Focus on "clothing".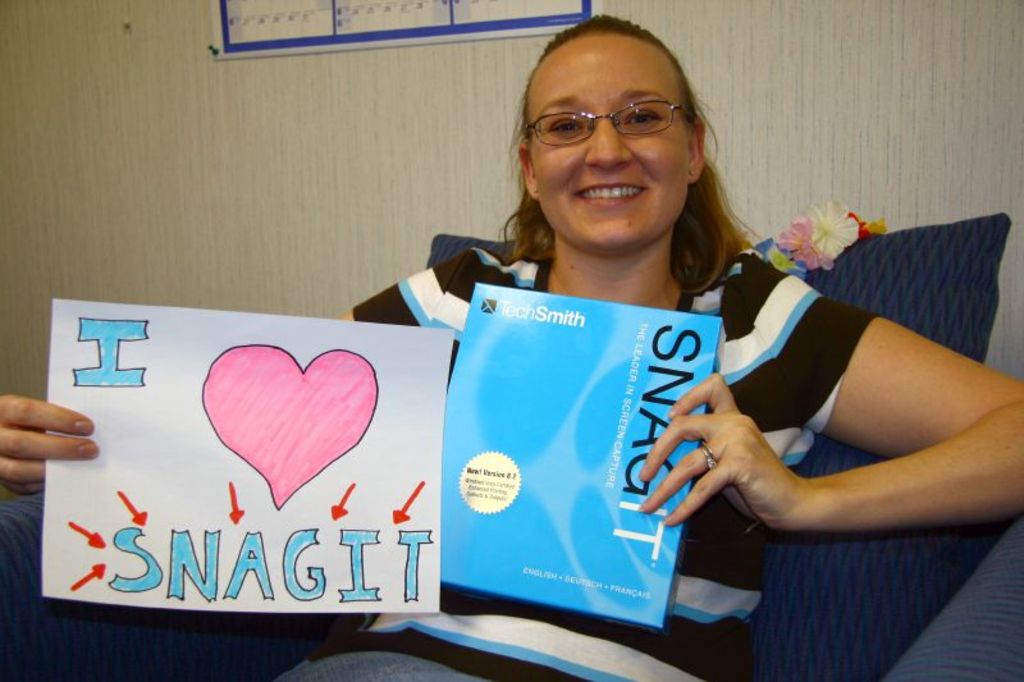
Focused at (x1=349, y1=241, x2=878, y2=681).
